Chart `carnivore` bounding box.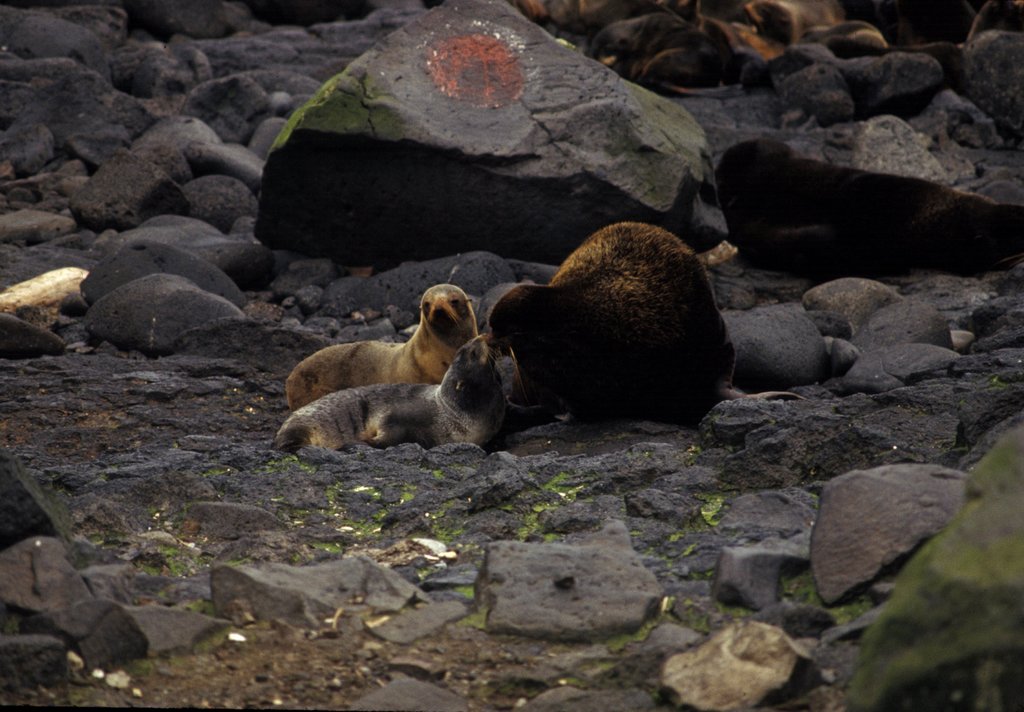
Charted: <region>276, 277, 477, 403</region>.
